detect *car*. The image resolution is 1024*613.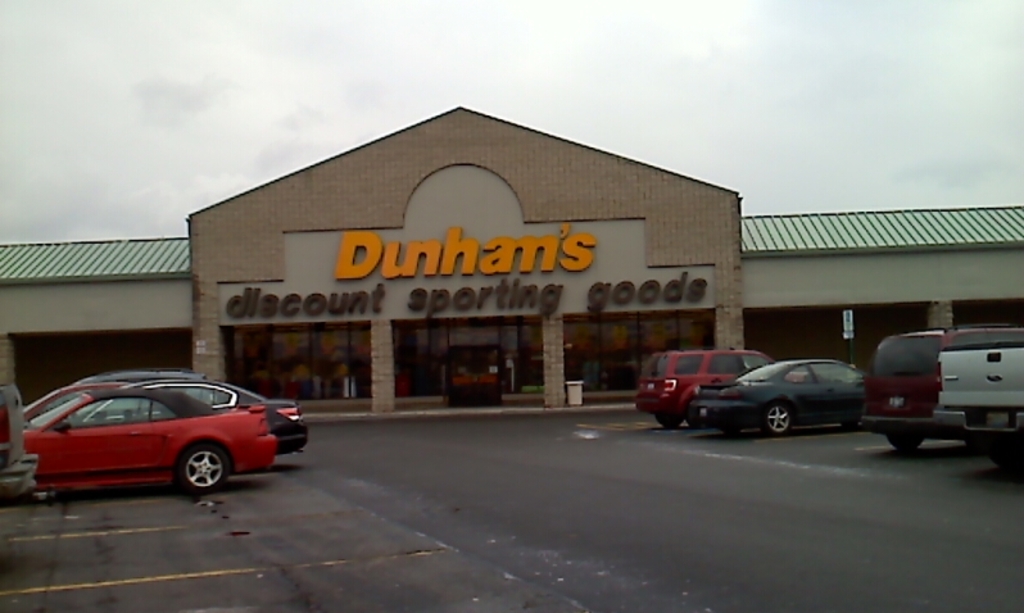
detection(861, 323, 1012, 451).
